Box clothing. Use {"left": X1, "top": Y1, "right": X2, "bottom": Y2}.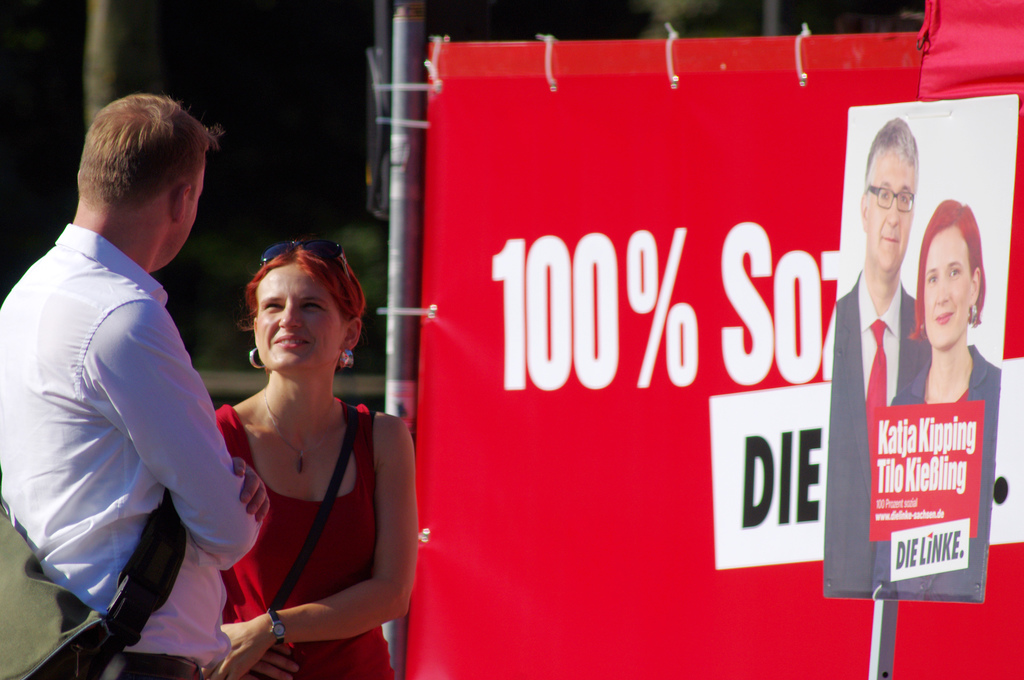
{"left": 828, "top": 274, "right": 926, "bottom": 603}.
